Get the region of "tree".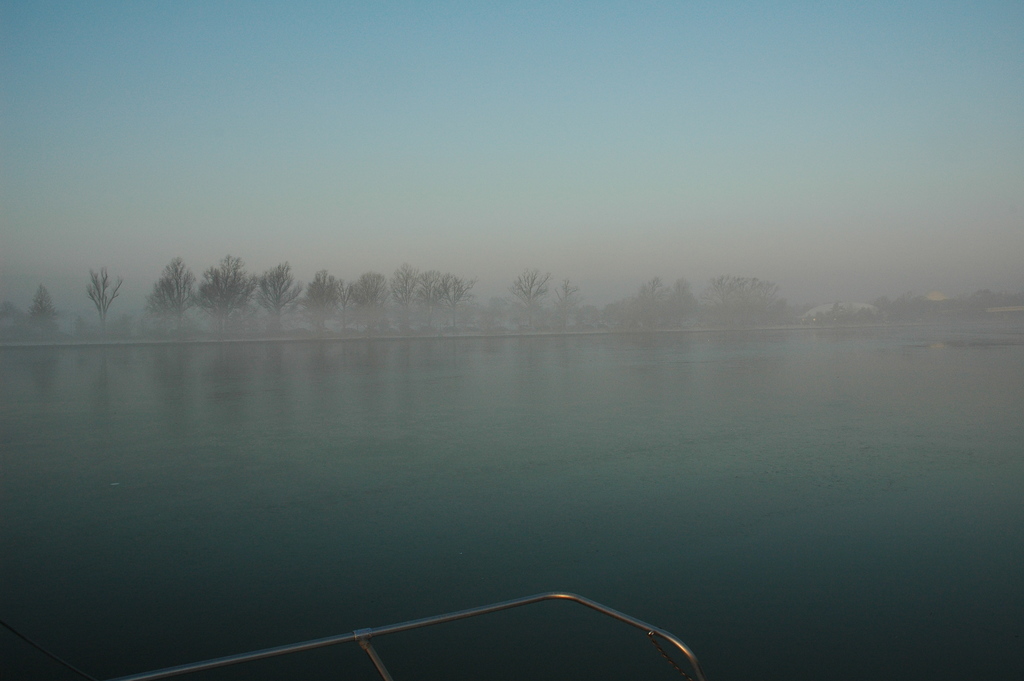
x1=31 y1=289 x2=59 y2=334.
